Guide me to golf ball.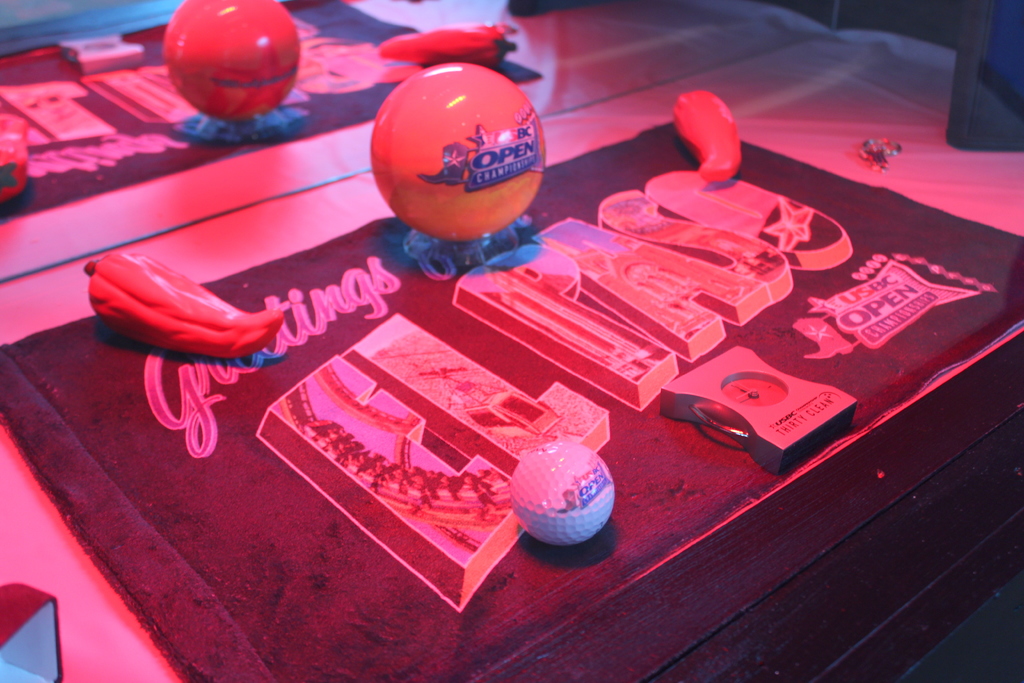
Guidance: region(513, 443, 616, 545).
